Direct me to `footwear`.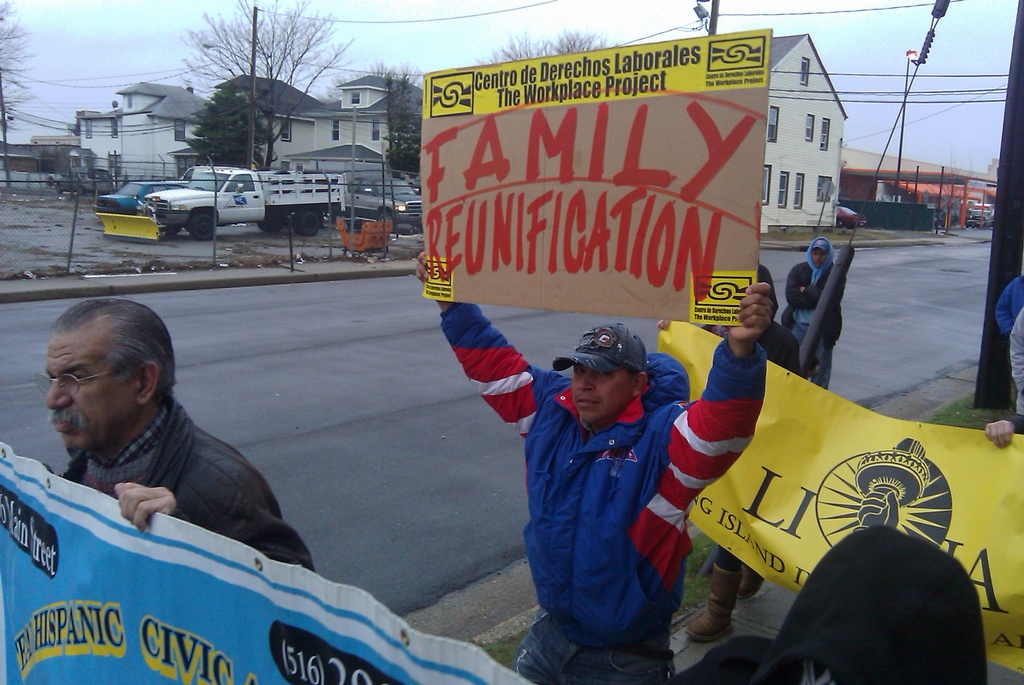
Direction: Rect(727, 561, 771, 599).
